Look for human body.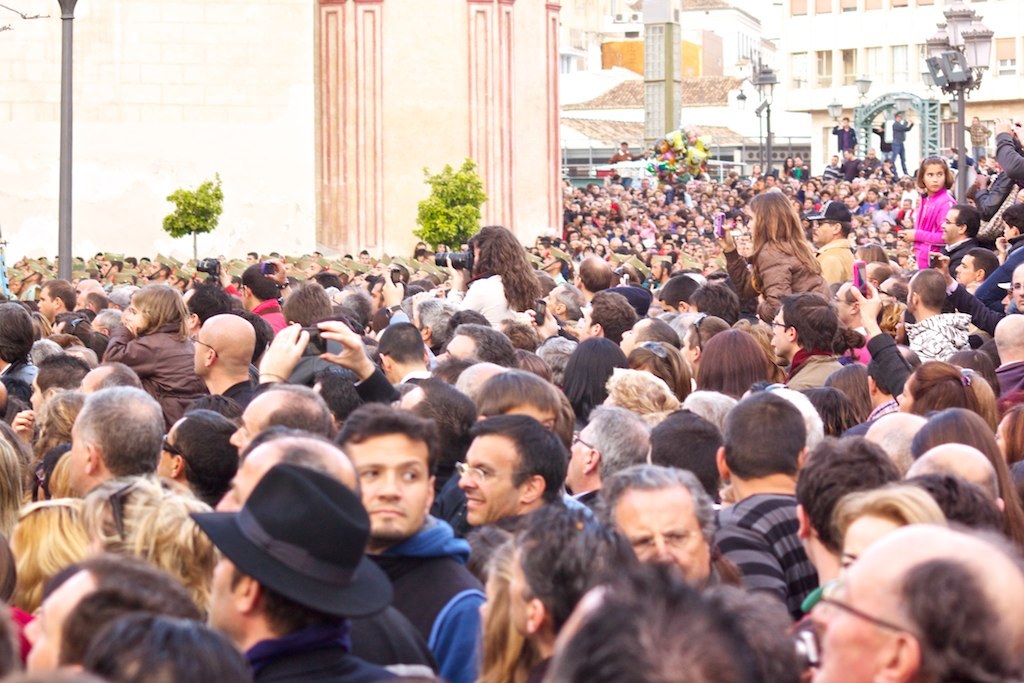
Found: <box>557,405,648,511</box>.
